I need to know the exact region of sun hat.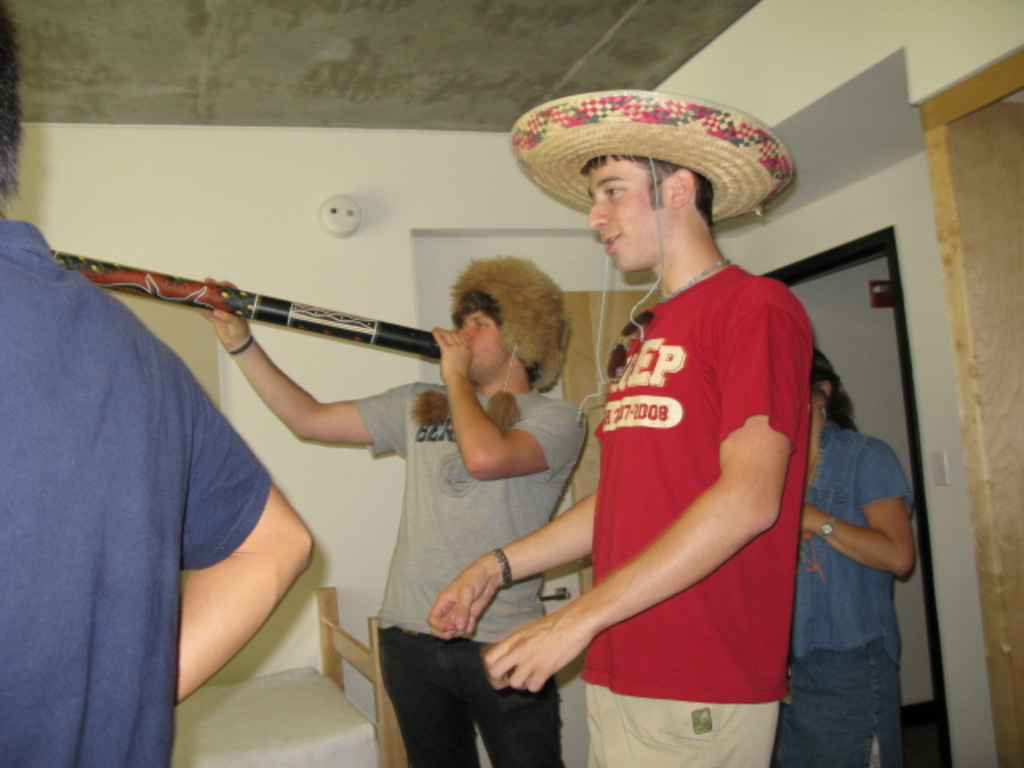
Region: 502 90 797 427.
